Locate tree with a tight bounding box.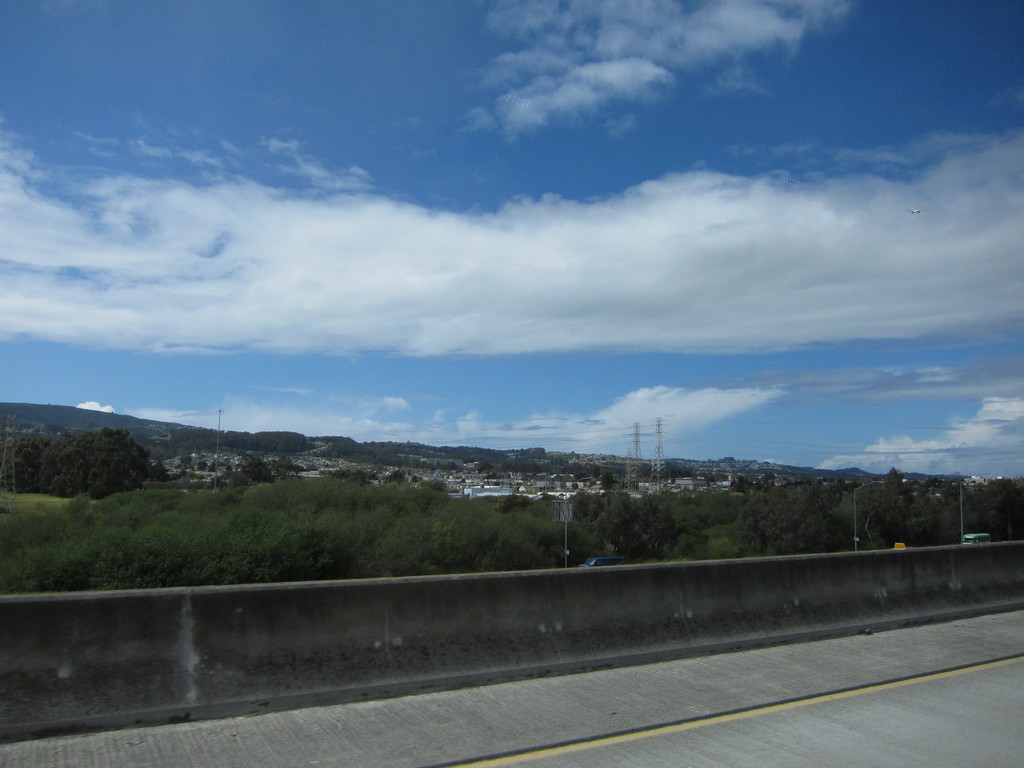
<bbox>598, 467, 632, 493</bbox>.
